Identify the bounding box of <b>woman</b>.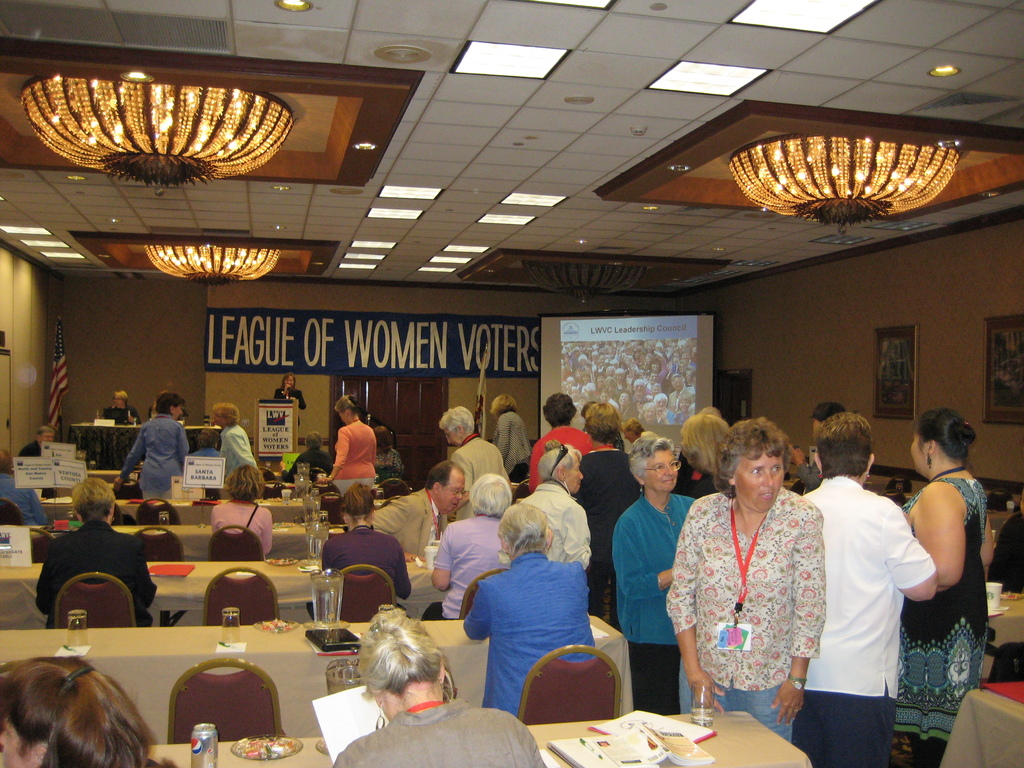
box(612, 435, 696, 715).
